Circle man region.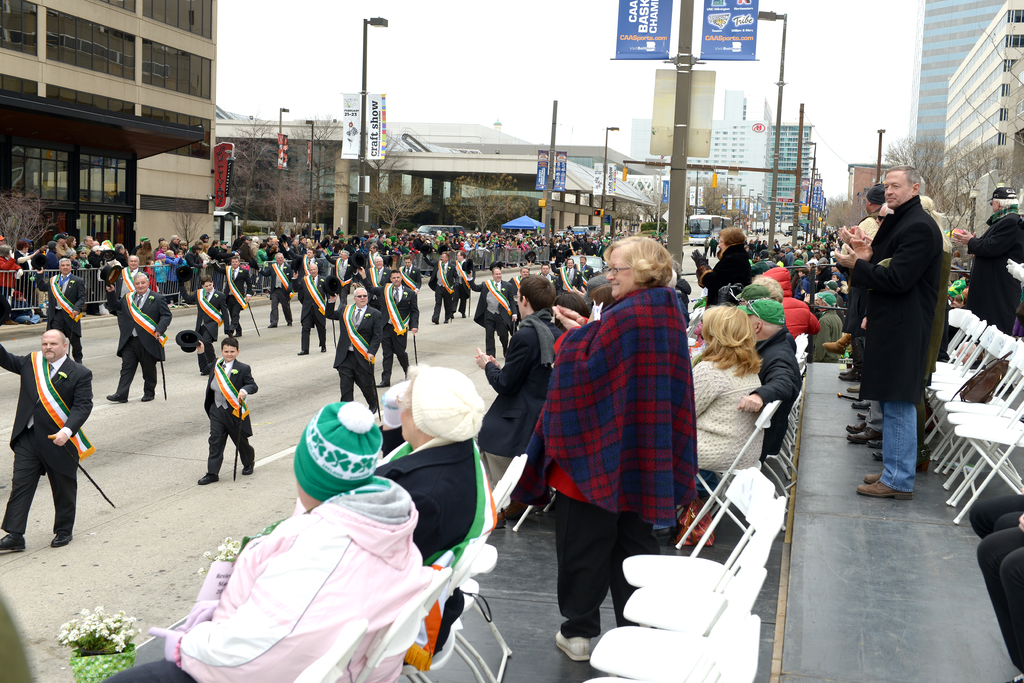
Region: select_region(702, 242, 712, 255).
